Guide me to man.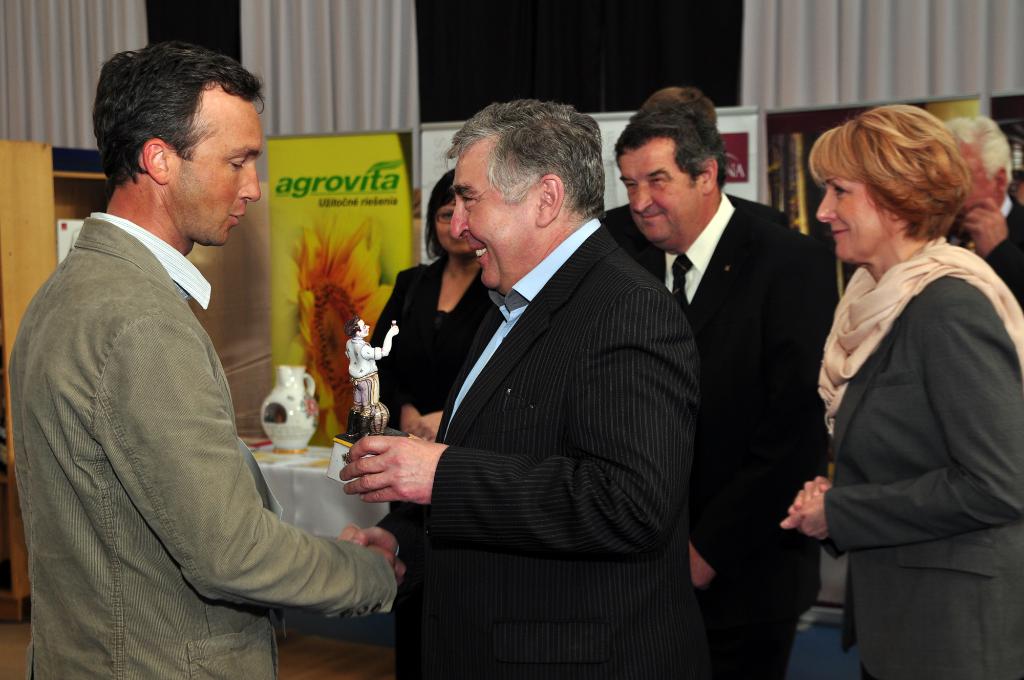
Guidance: 945, 115, 1023, 314.
